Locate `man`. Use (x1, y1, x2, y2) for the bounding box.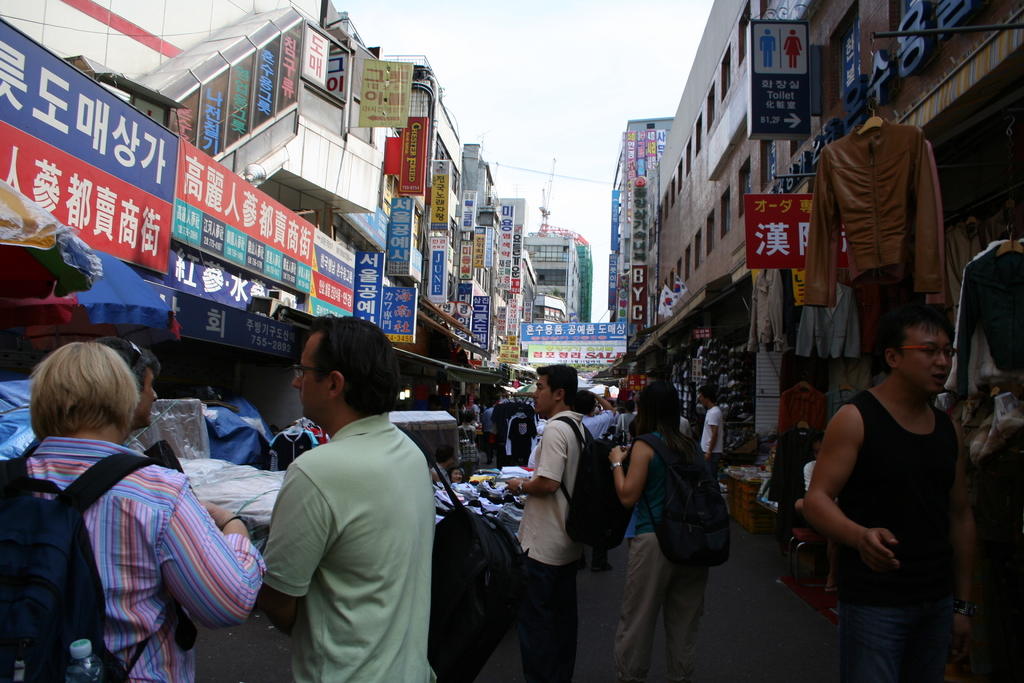
(801, 302, 974, 682).
